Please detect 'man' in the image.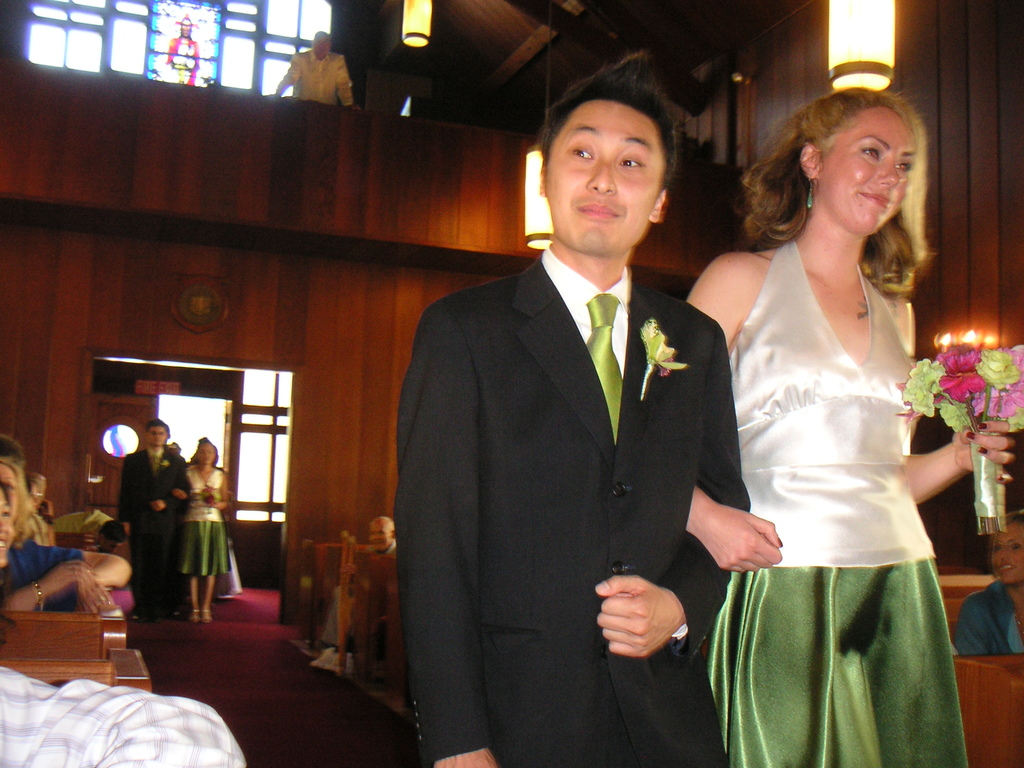
box=[273, 29, 362, 109].
